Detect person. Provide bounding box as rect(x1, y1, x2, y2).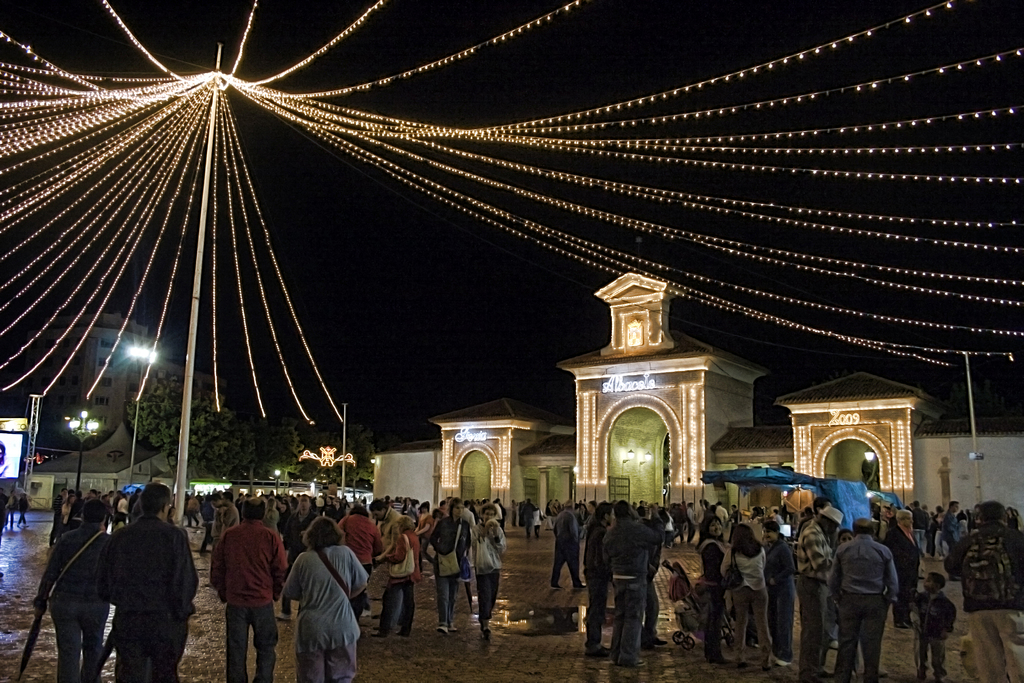
rect(761, 520, 797, 664).
